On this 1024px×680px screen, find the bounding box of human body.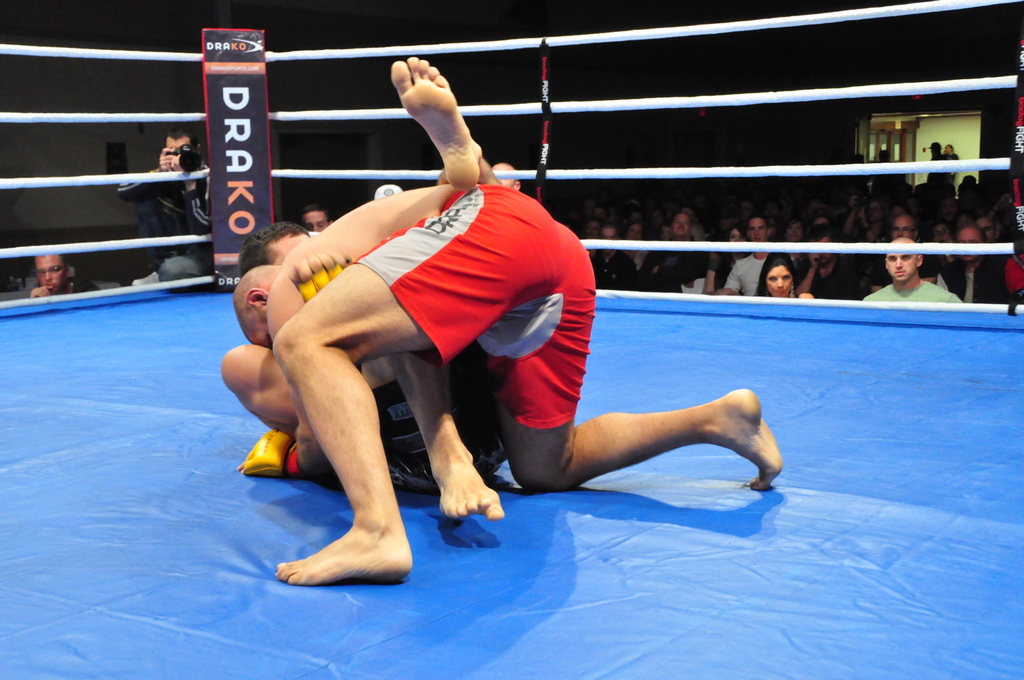
Bounding box: crop(946, 140, 958, 189).
